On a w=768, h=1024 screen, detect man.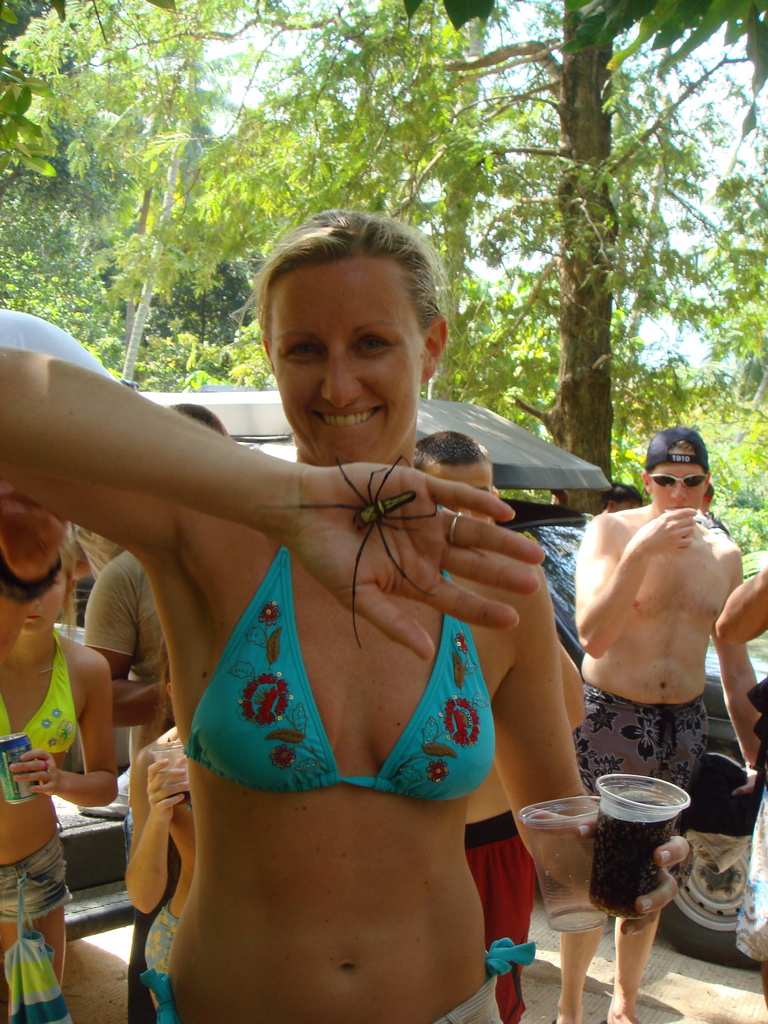
locate(568, 422, 763, 1023).
